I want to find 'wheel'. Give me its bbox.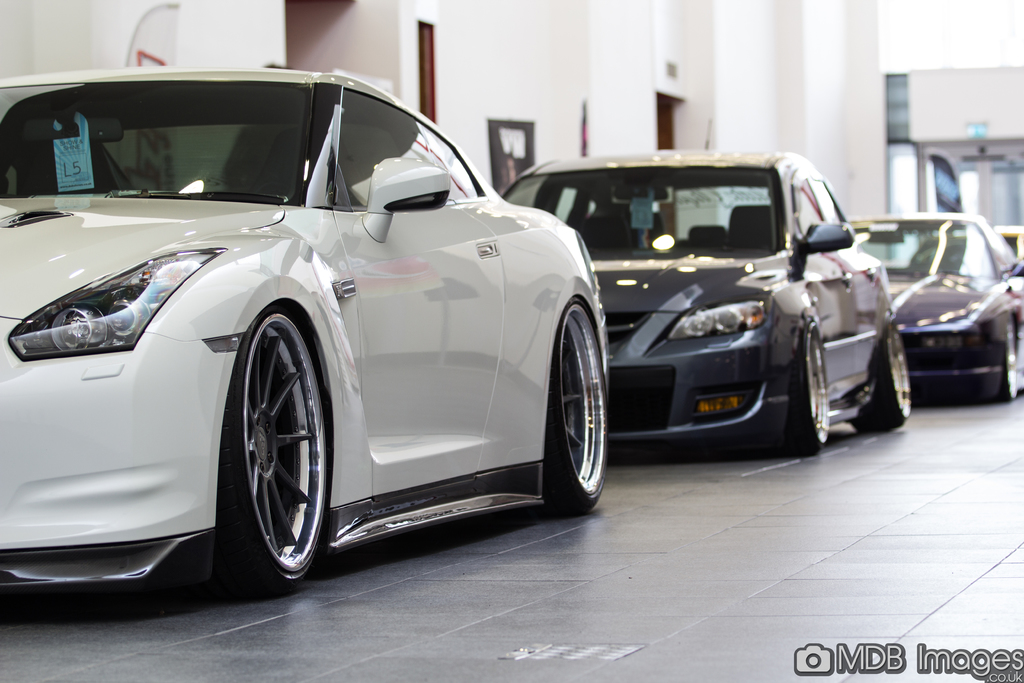
997, 320, 1014, 399.
